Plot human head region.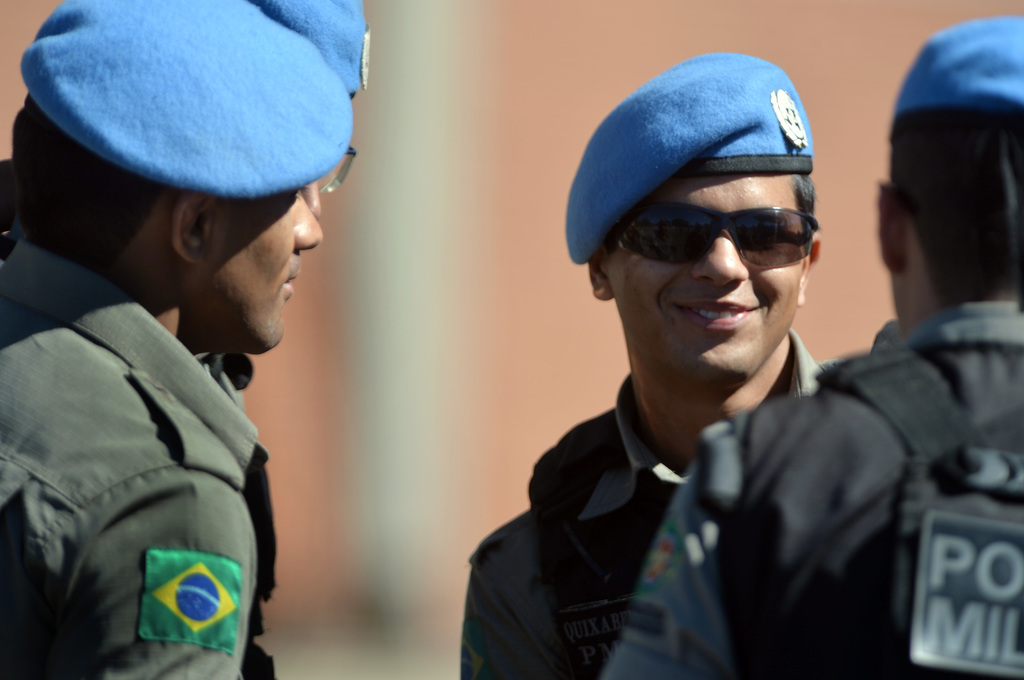
Plotted at pyautogui.locateOnScreen(251, 0, 378, 221).
